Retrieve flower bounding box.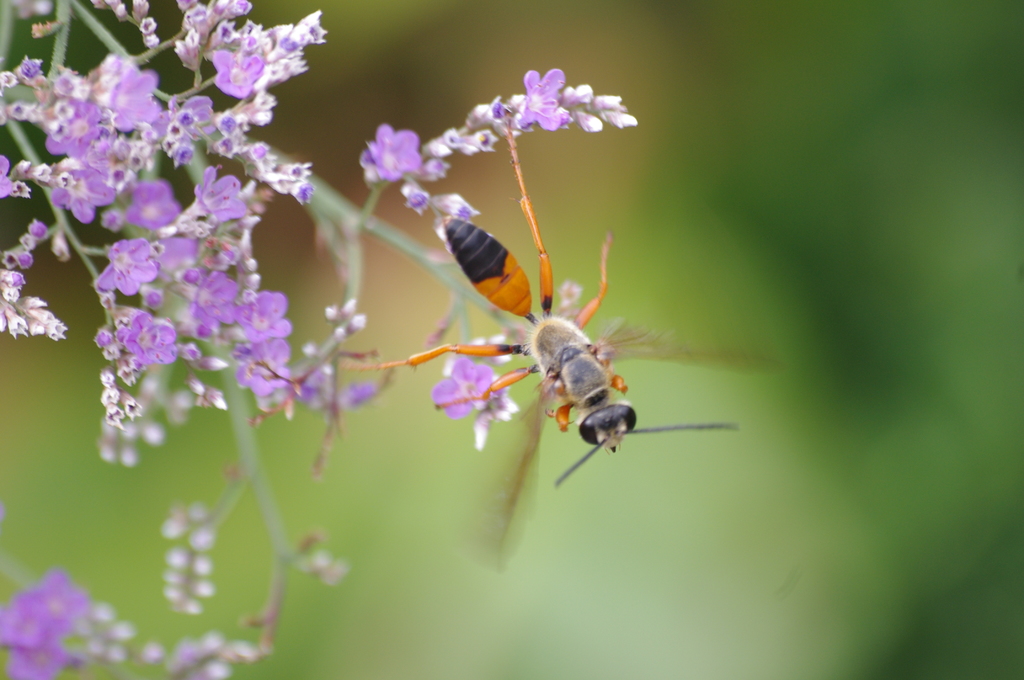
Bounding box: {"x1": 591, "y1": 96, "x2": 625, "y2": 110}.
